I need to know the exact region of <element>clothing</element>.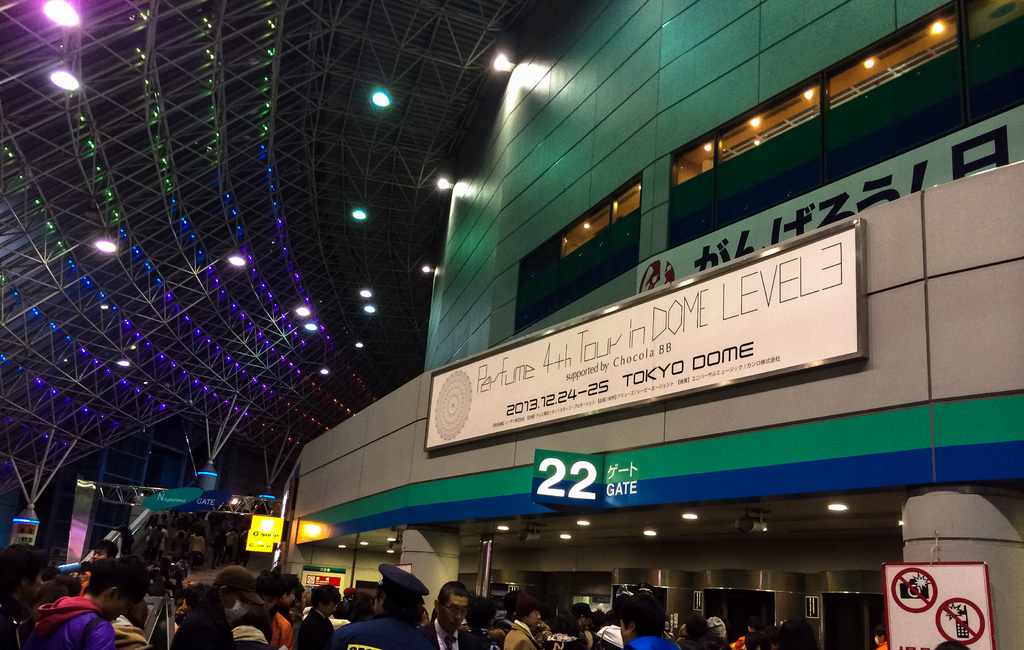
Region: select_region(79, 583, 95, 596).
